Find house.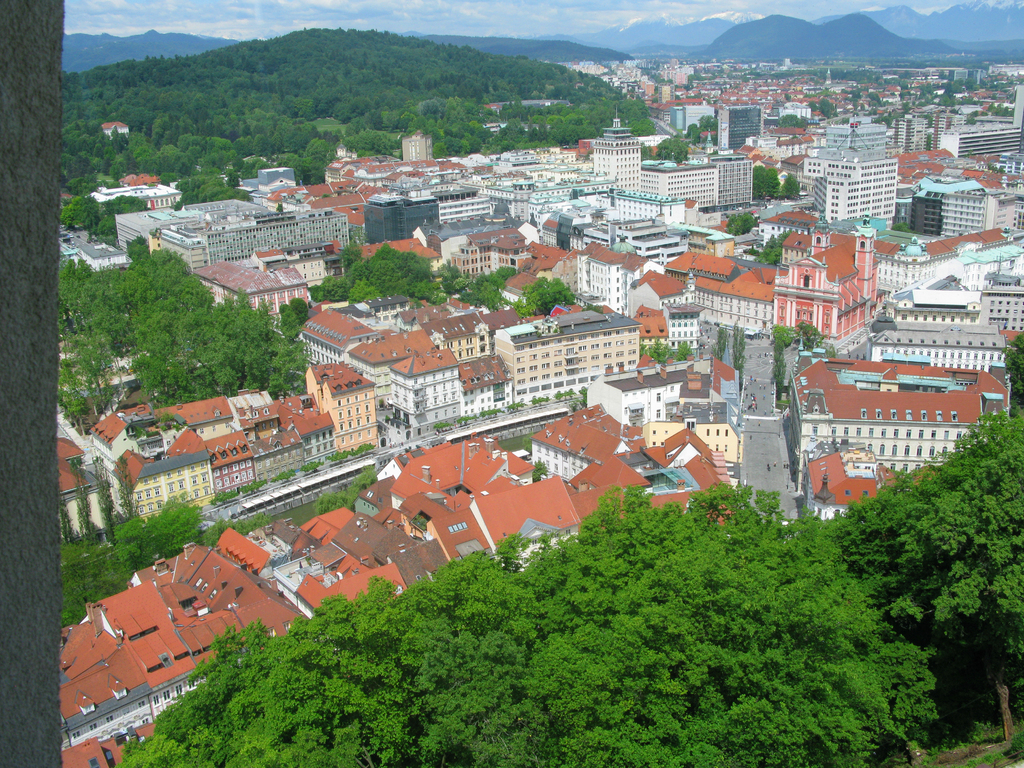
x1=246, y1=388, x2=328, y2=419.
